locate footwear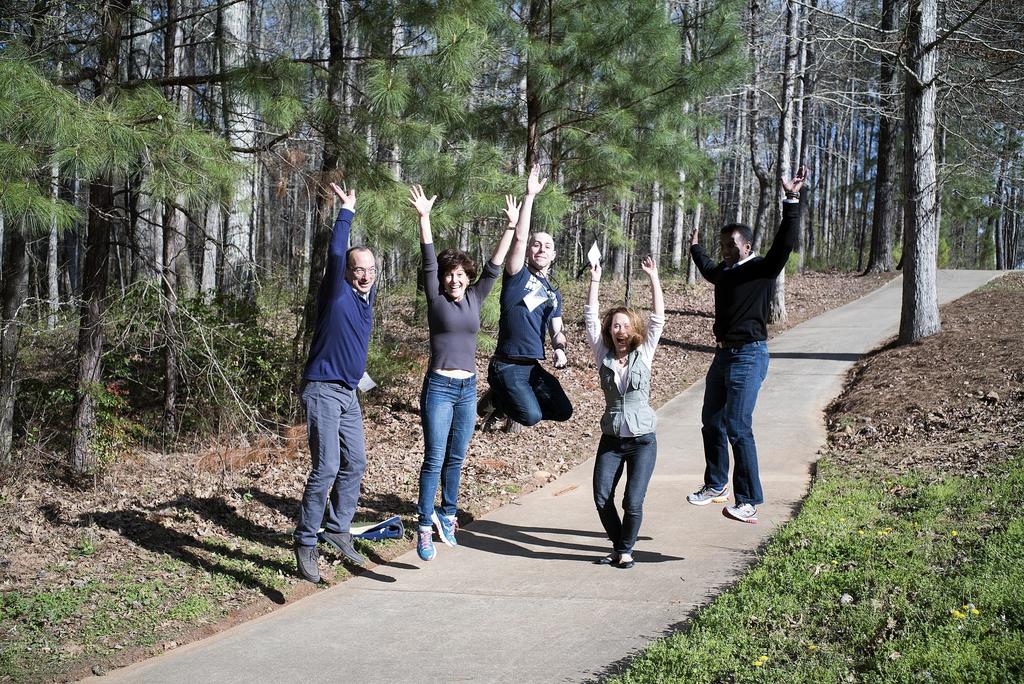
429 511 460 548
